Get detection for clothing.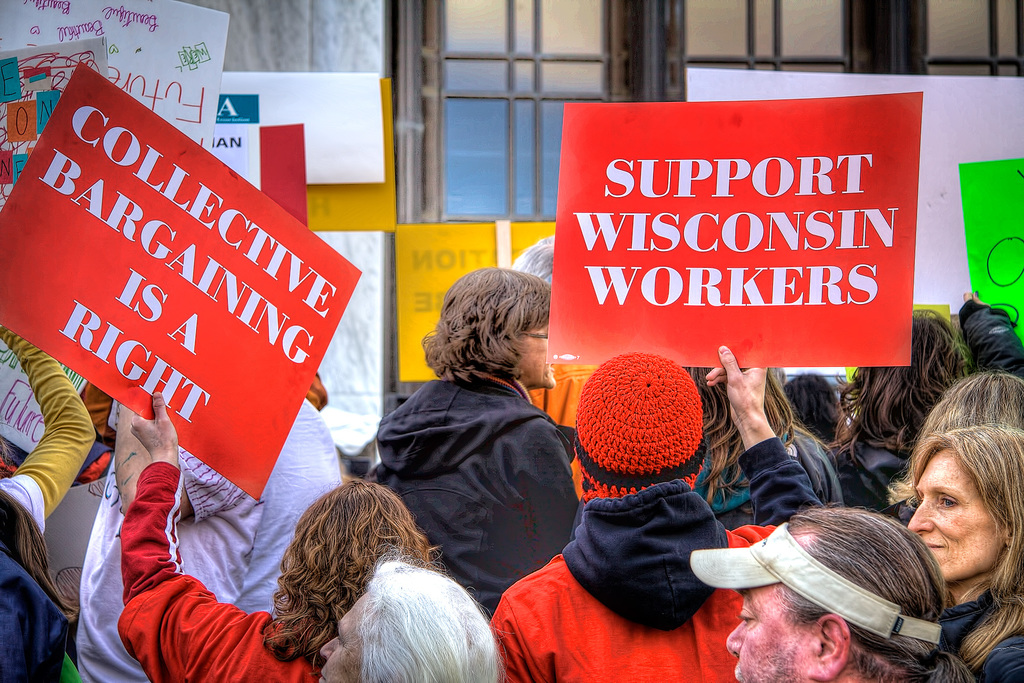
Detection: [176, 391, 347, 621].
